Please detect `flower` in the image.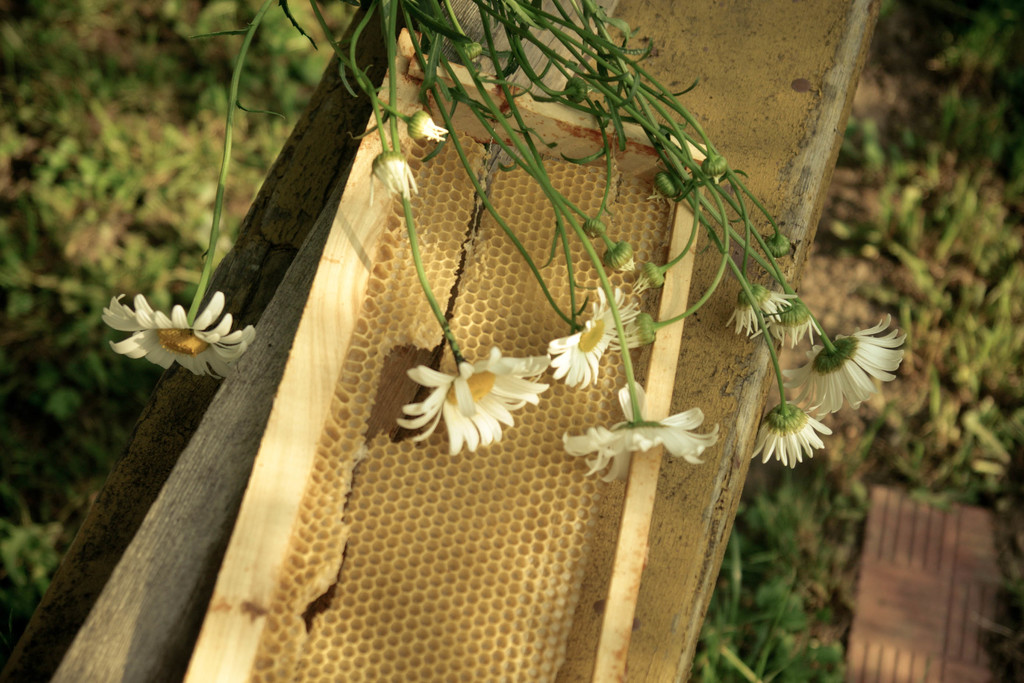
select_region(781, 309, 913, 415).
